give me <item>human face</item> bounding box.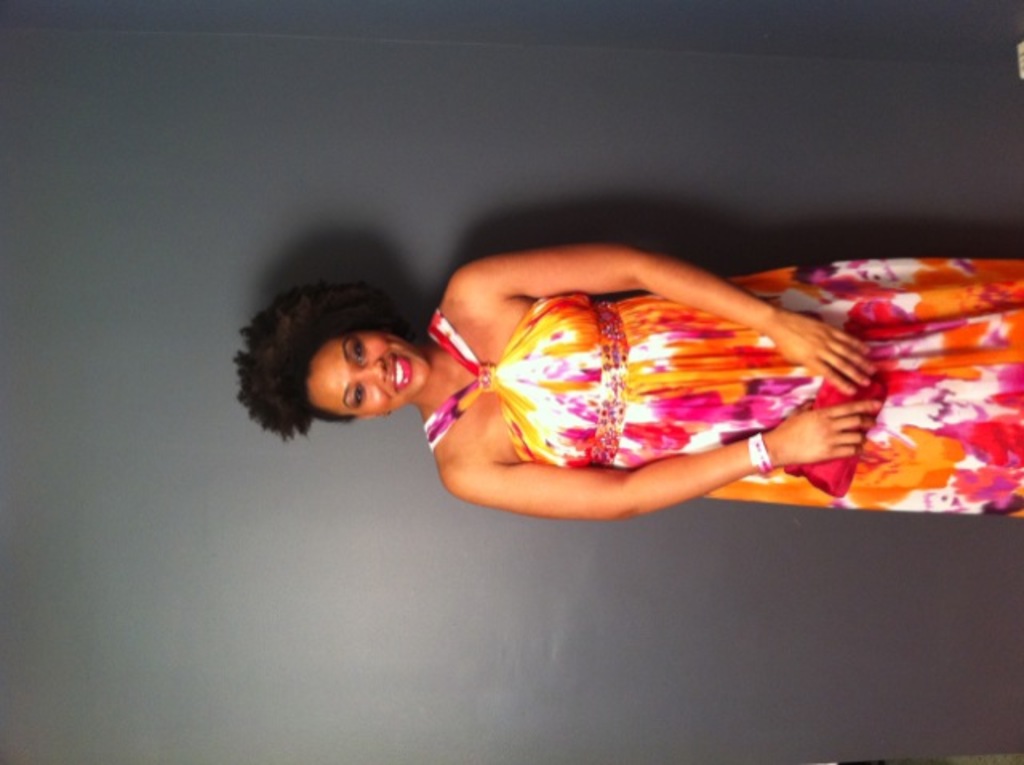
l=304, t=333, r=429, b=411.
